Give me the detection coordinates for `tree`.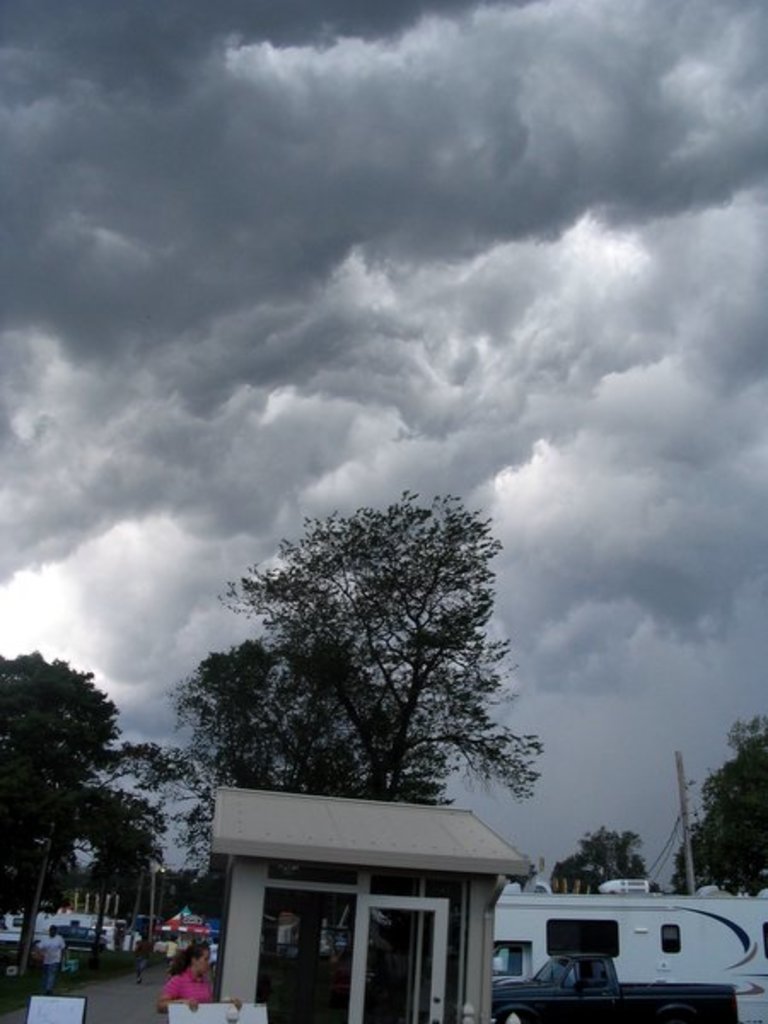
bbox(213, 492, 544, 799).
